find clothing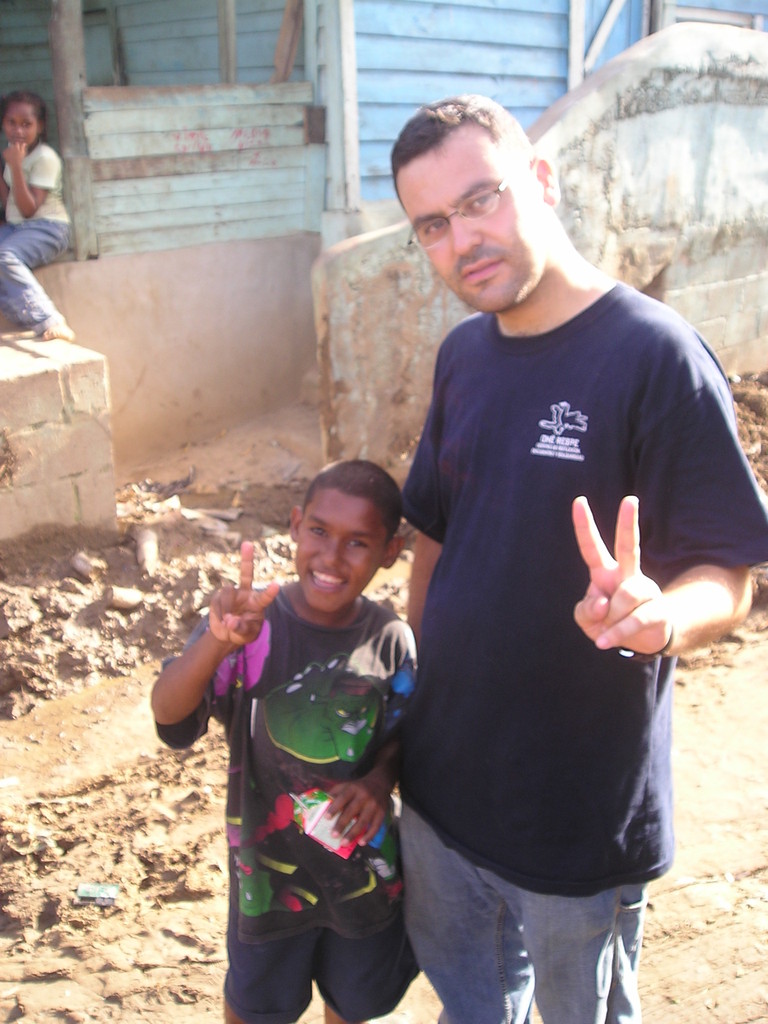
<bbox>0, 140, 72, 326</bbox>
